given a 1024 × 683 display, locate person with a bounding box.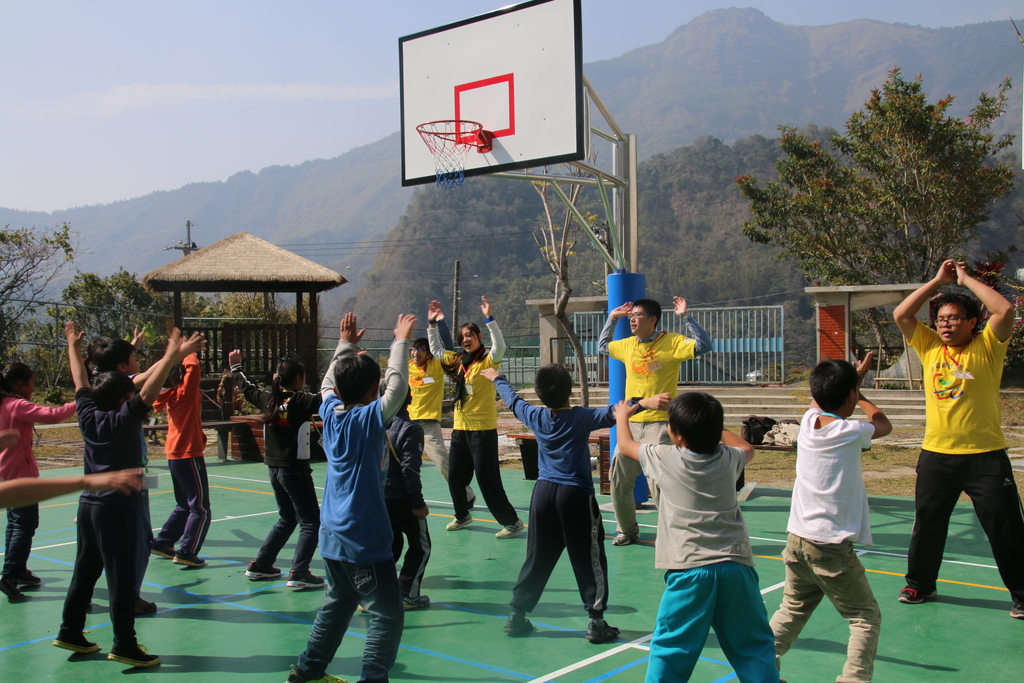
Located: left=416, top=295, right=532, bottom=534.
